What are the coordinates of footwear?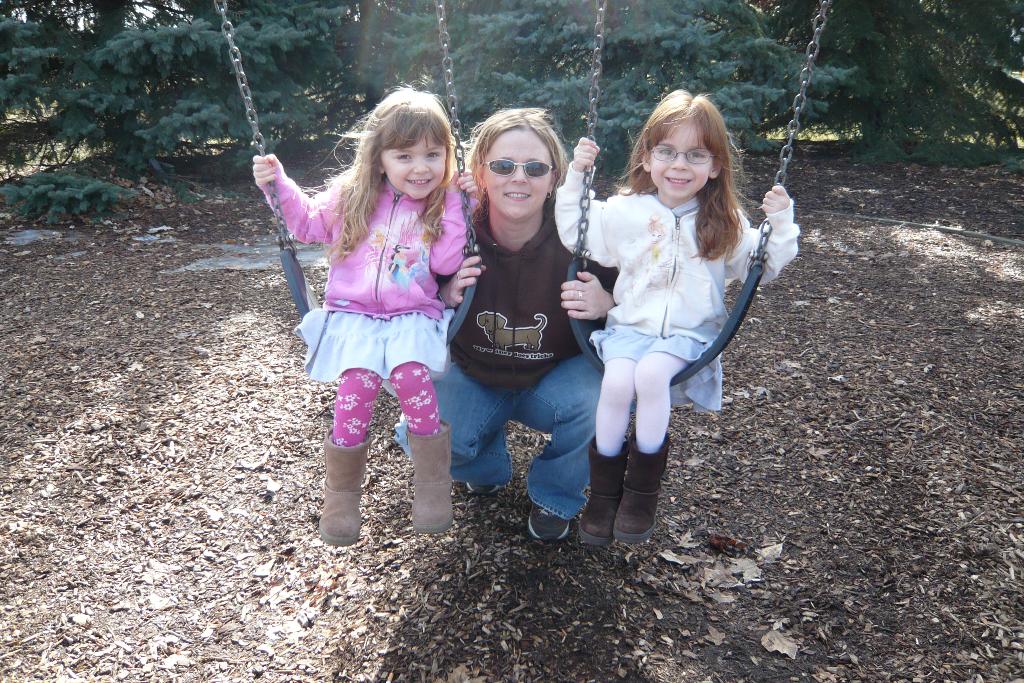
BBox(466, 483, 502, 497).
